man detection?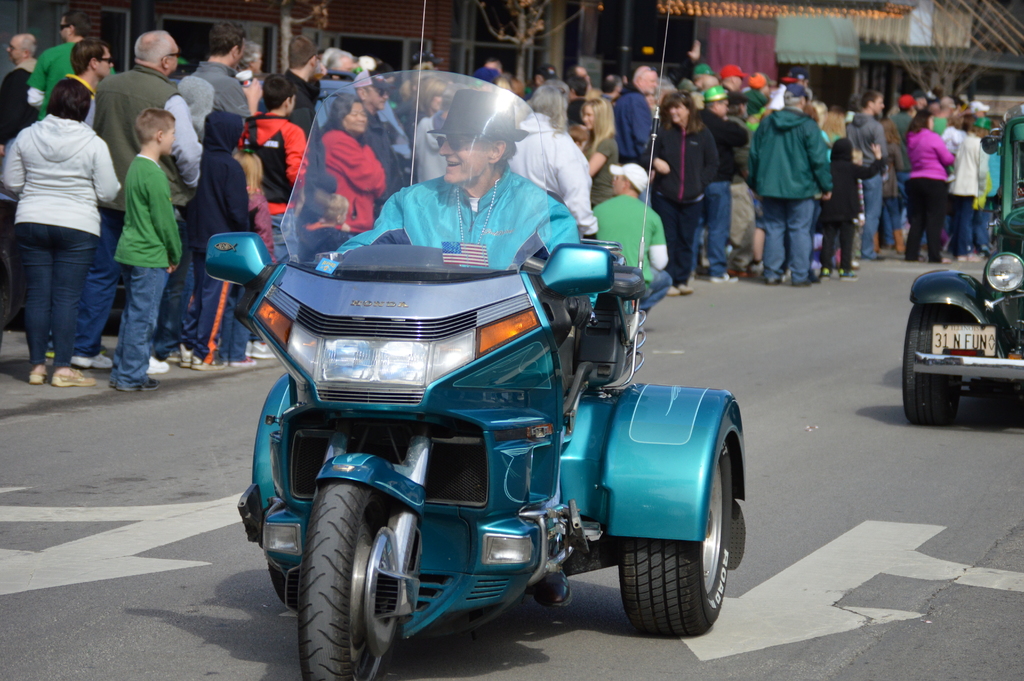
720:63:750:95
